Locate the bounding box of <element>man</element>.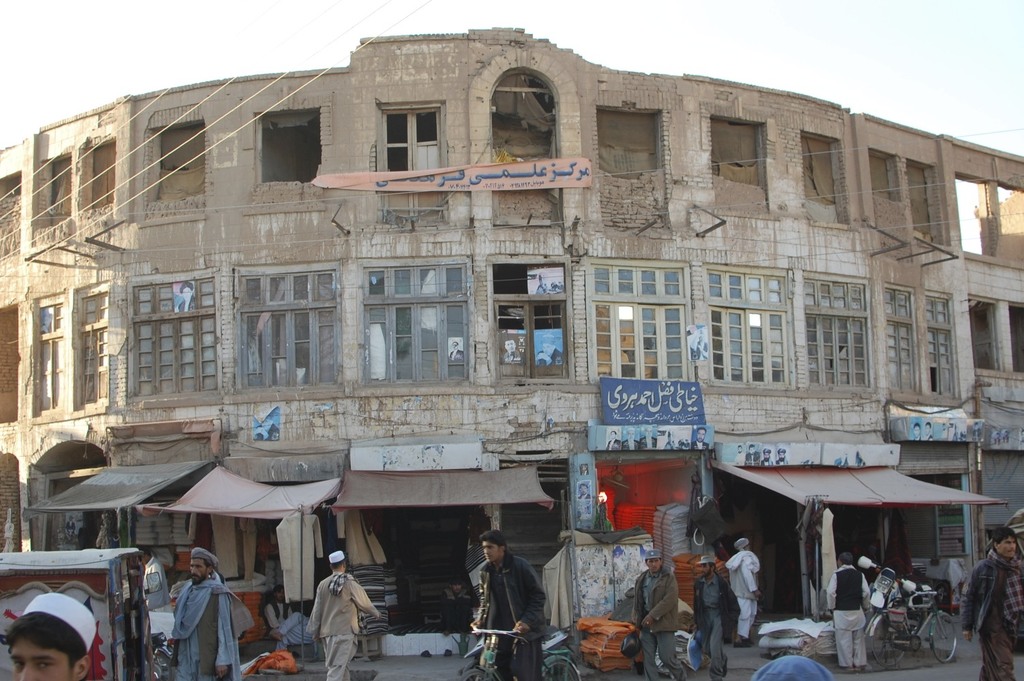
Bounding box: [x1=825, y1=550, x2=870, y2=674].
